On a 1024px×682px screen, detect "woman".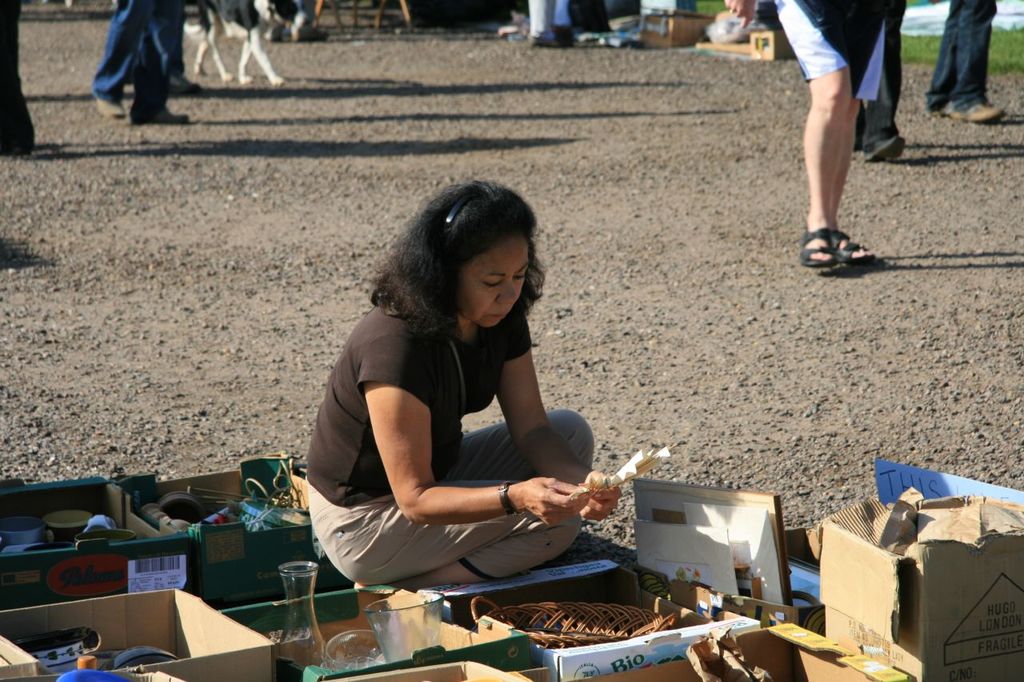
(x1=312, y1=184, x2=650, y2=667).
